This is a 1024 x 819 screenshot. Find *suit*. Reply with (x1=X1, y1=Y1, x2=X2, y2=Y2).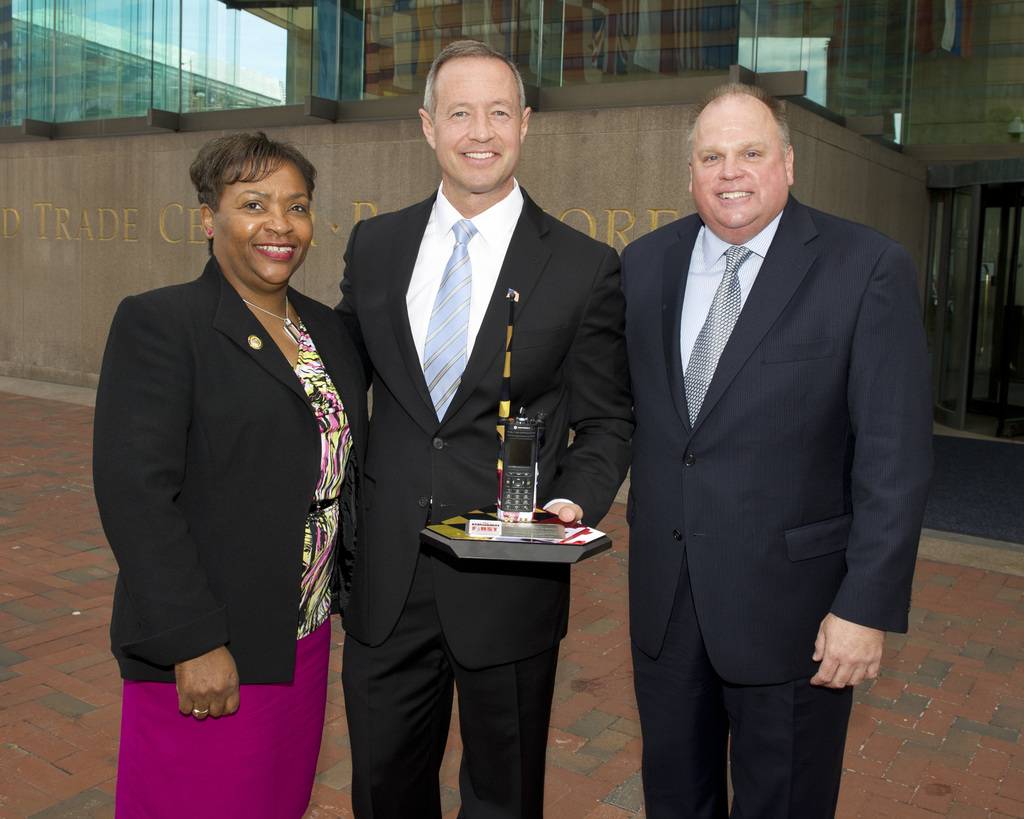
(x1=327, y1=178, x2=631, y2=818).
